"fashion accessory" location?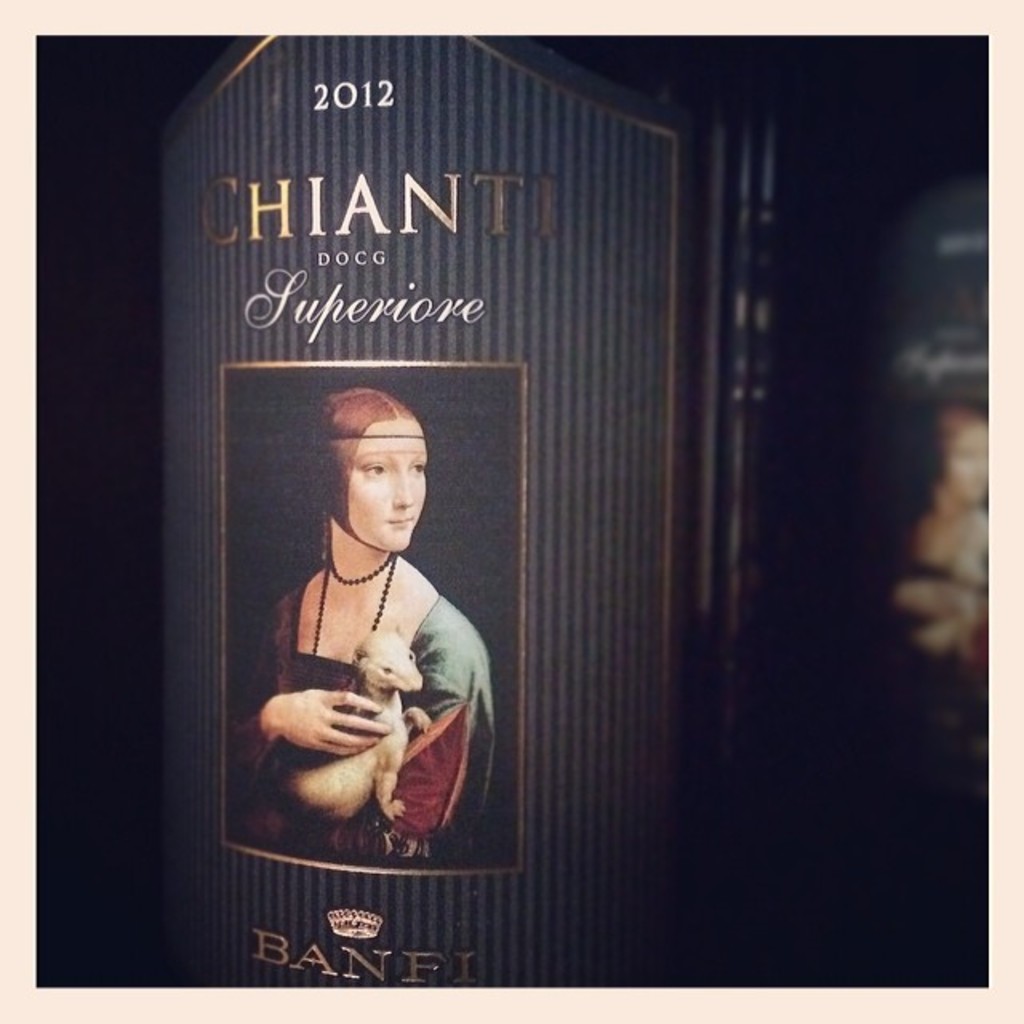
<box>307,555,402,691</box>
